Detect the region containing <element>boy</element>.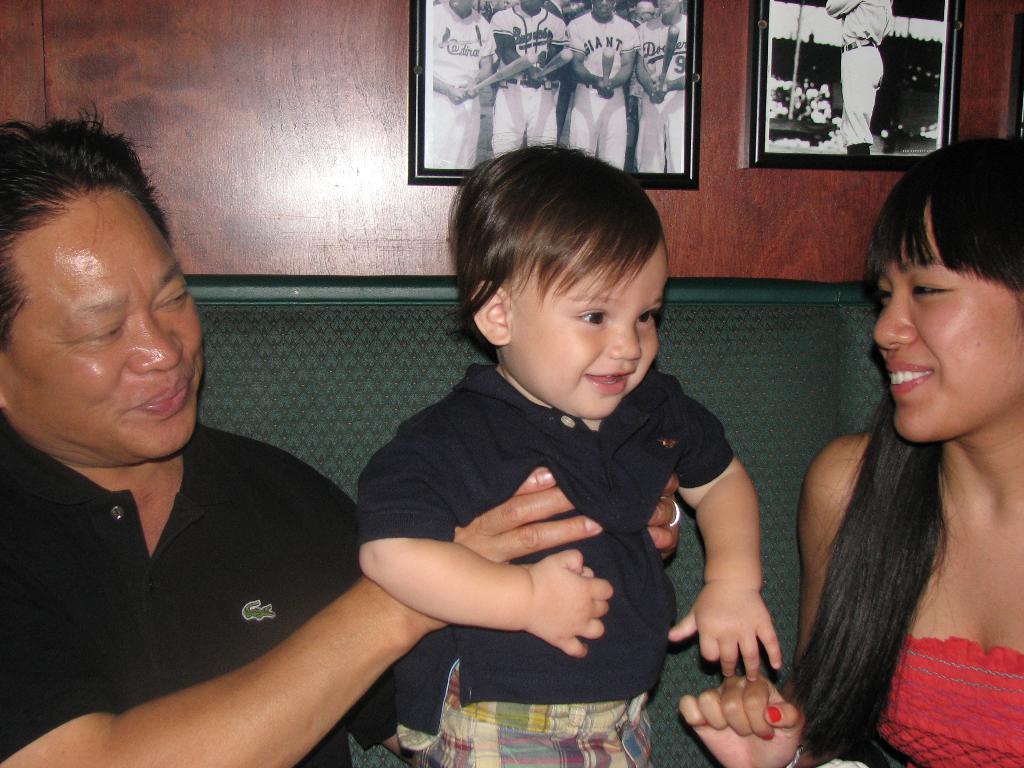
{"left": 352, "top": 151, "right": 762, "bottom": 716}.
